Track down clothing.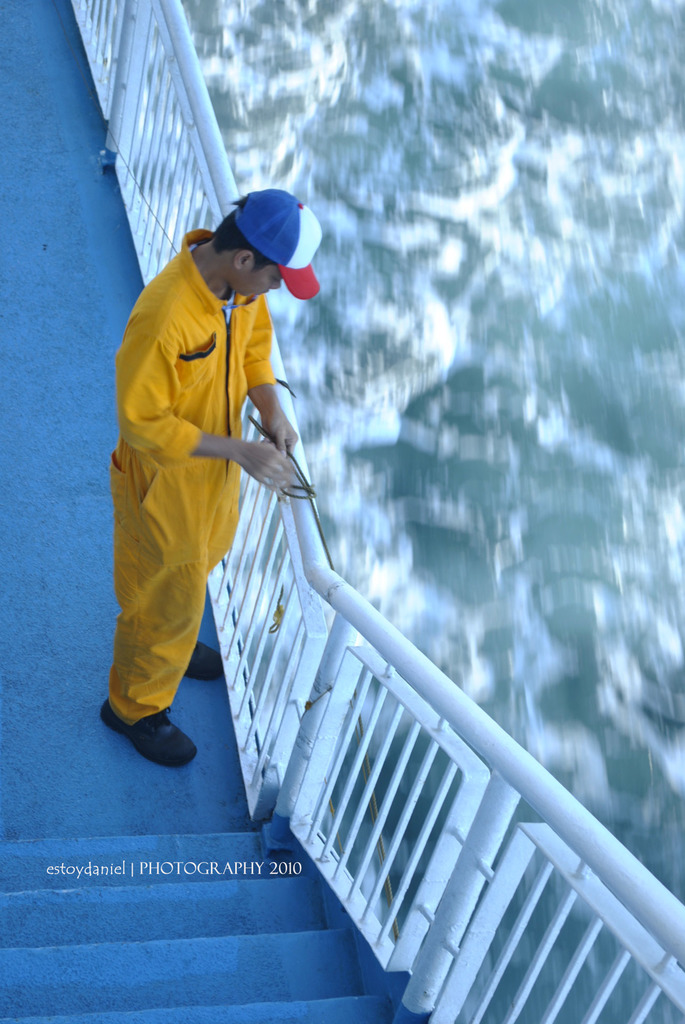
Tracked to pyautogui.locateOnScreen(102, 173, 322, 737).
